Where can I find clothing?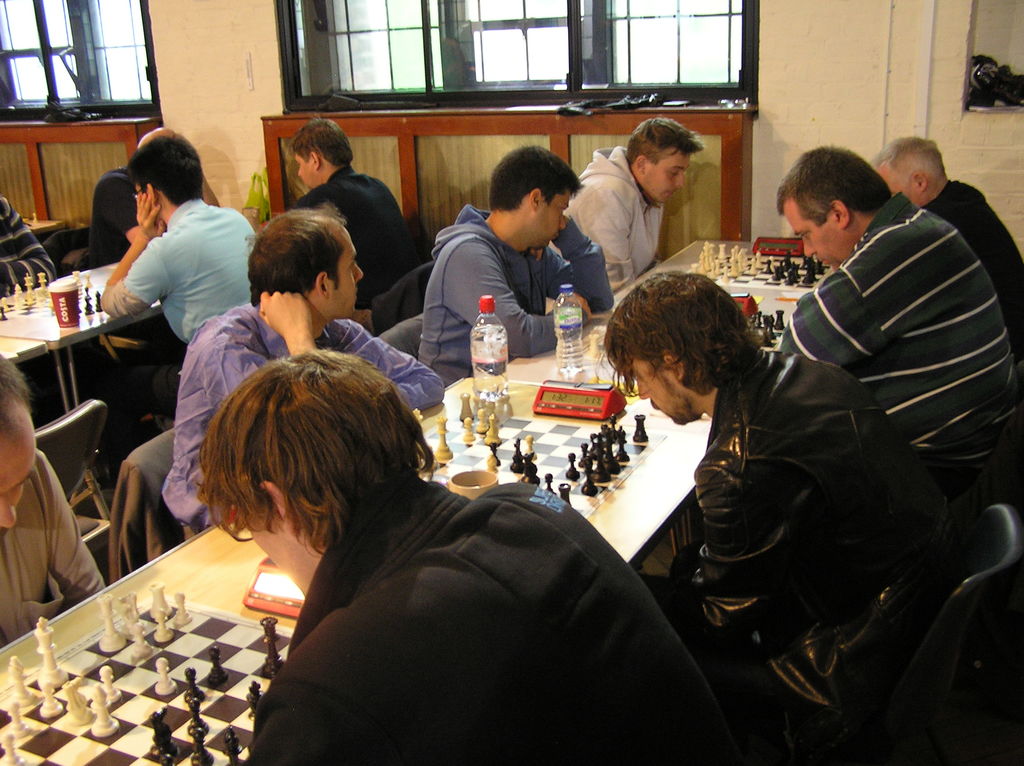
You can find it at [x1=419, y1=202, x2=609, y2=385].
